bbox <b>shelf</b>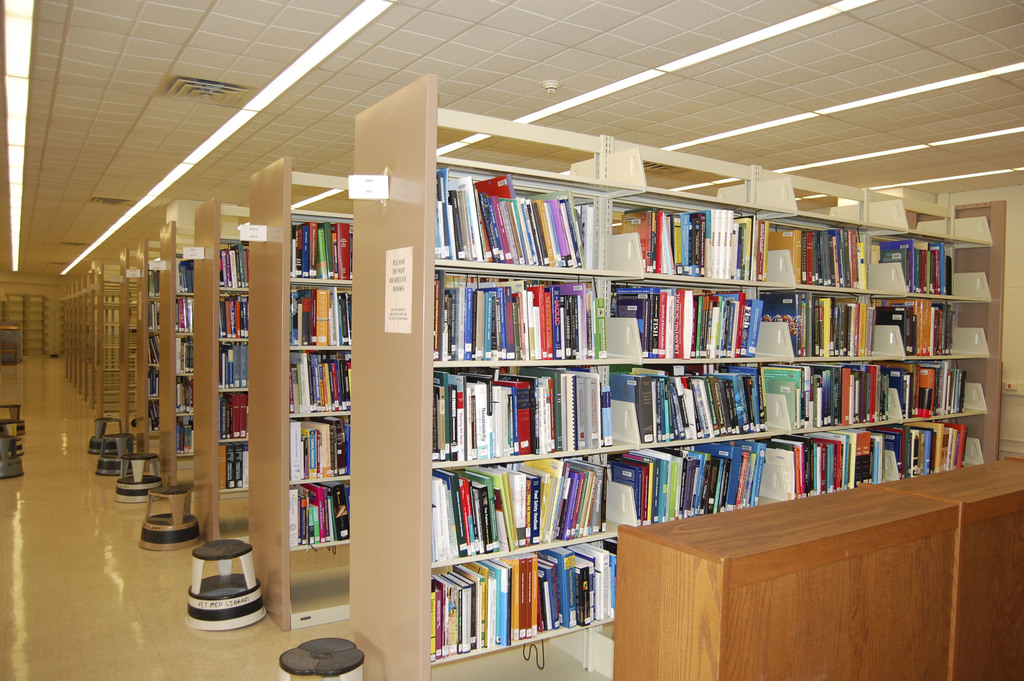
rect(864, 291, 989, 356)
